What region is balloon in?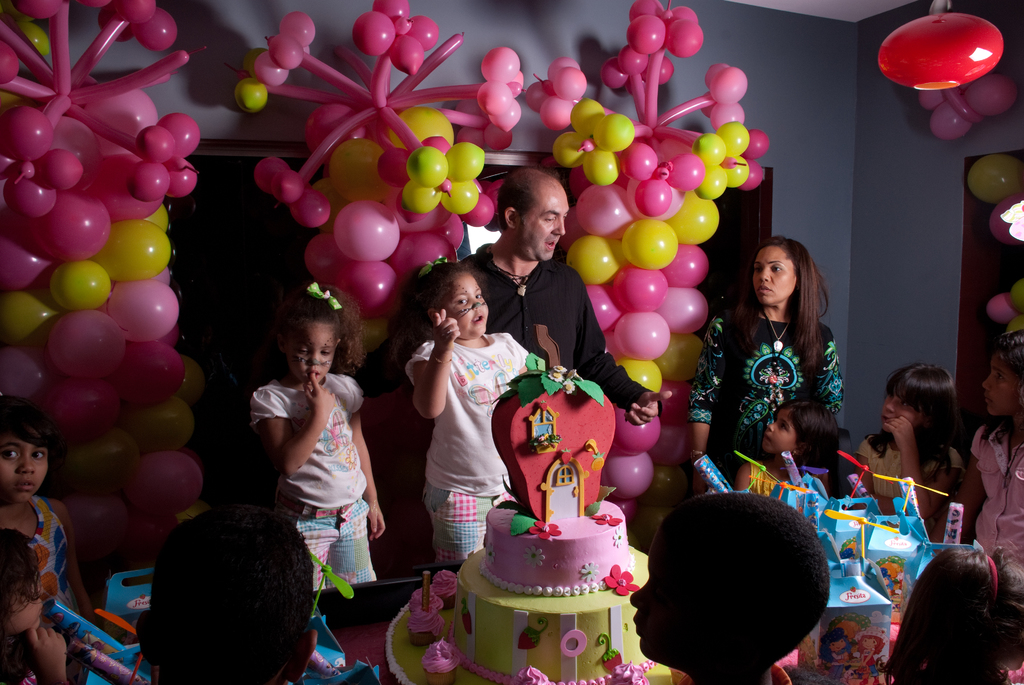
(left=115, top=0, right=154, bottom=27).
